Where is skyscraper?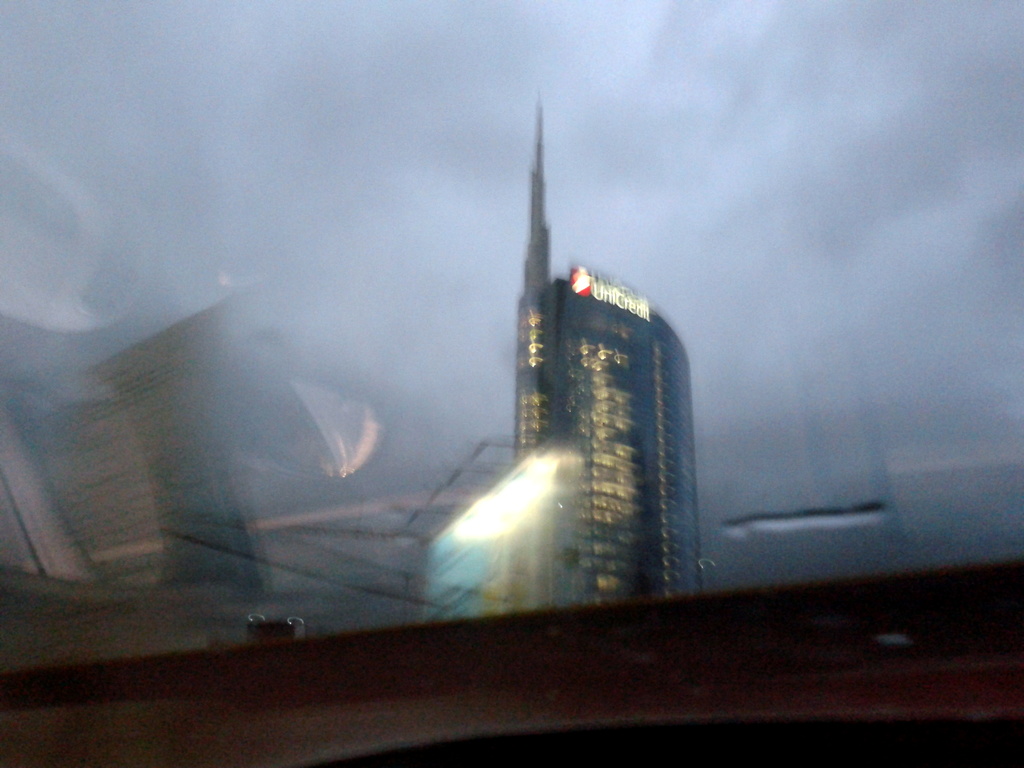
[553,222,697,619].
